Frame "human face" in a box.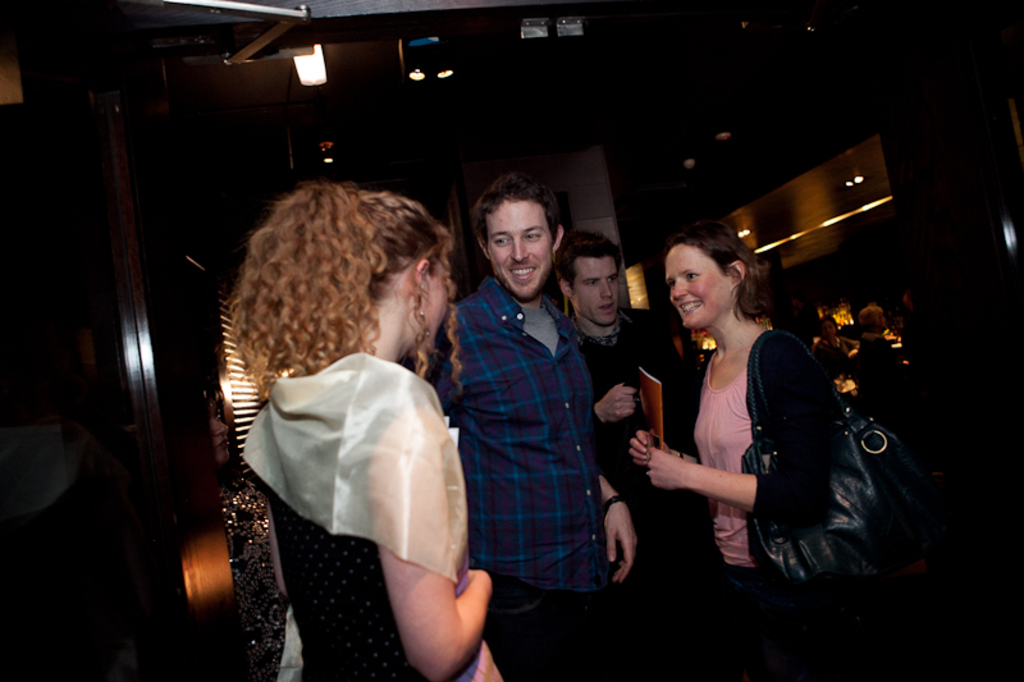
locate(489, 200, 554, 301).
